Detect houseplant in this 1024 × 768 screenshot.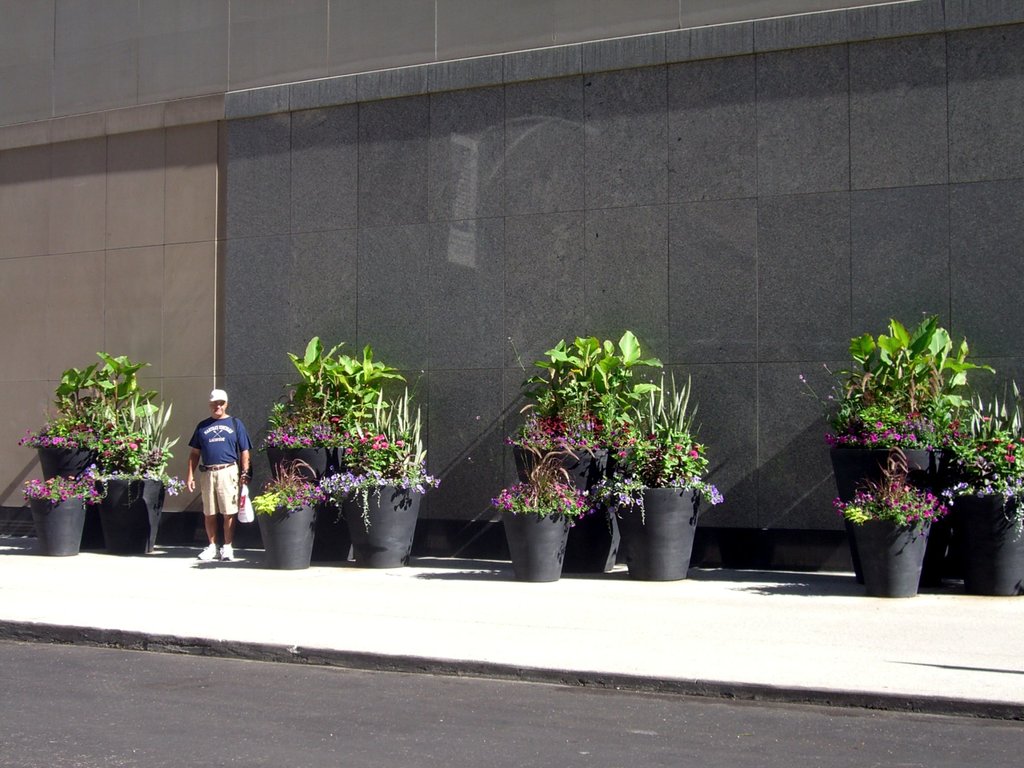
Detection: (500,327,664,574).
